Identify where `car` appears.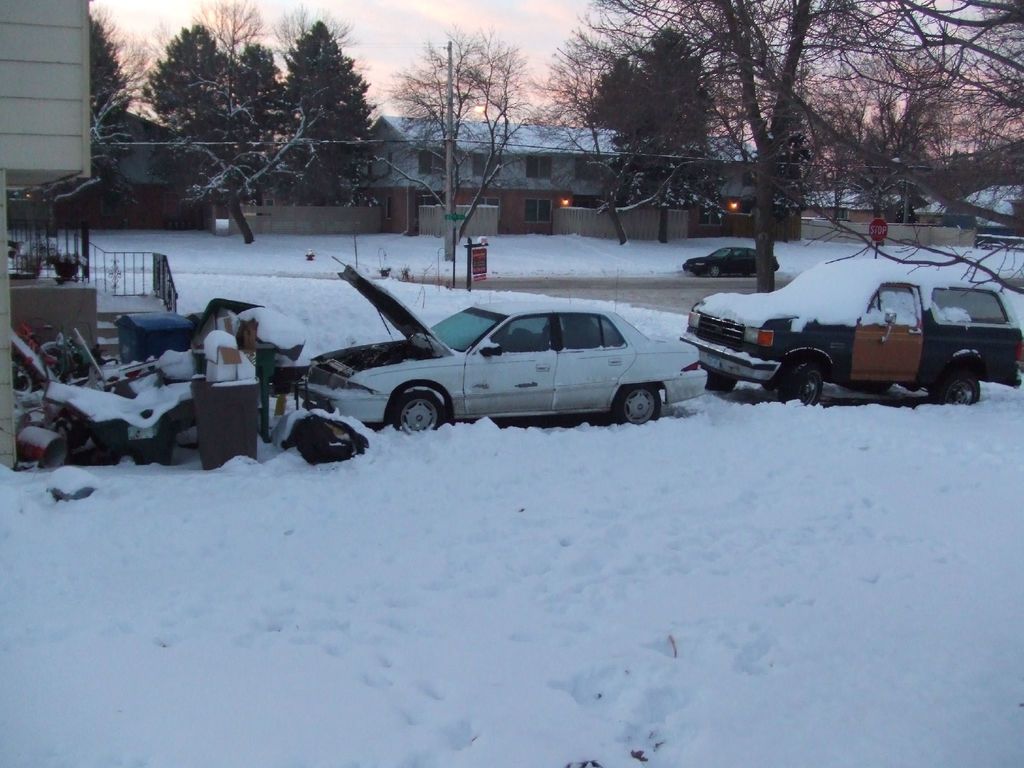
Appears at [682, 246, 779, 278].
